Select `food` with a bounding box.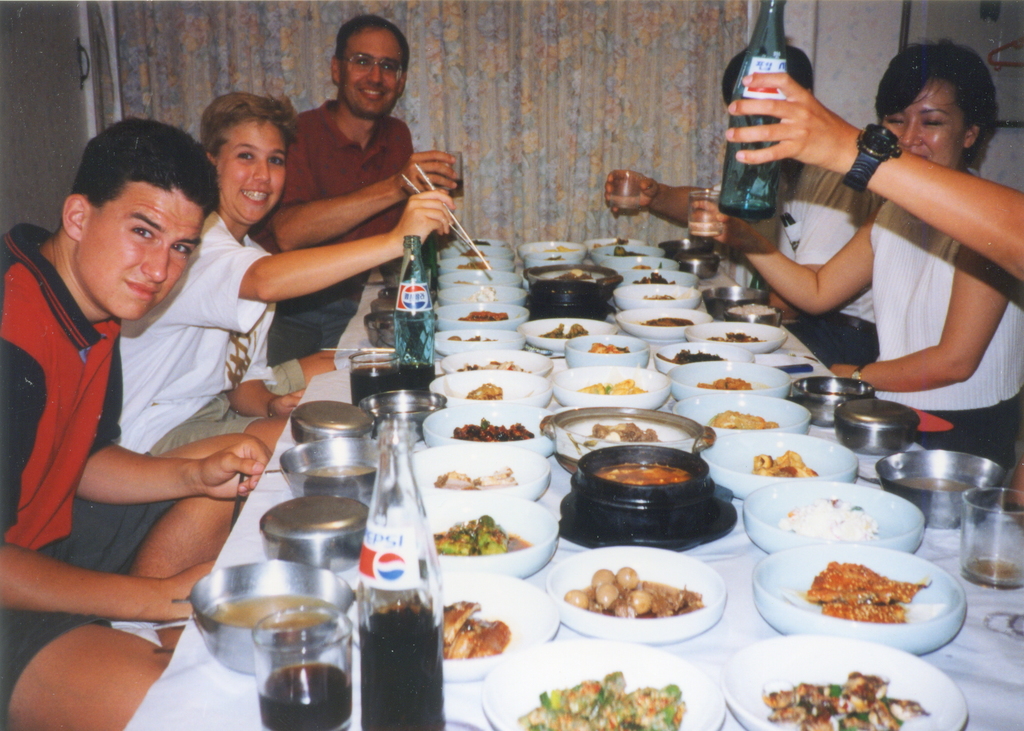
462 247 482 252.
